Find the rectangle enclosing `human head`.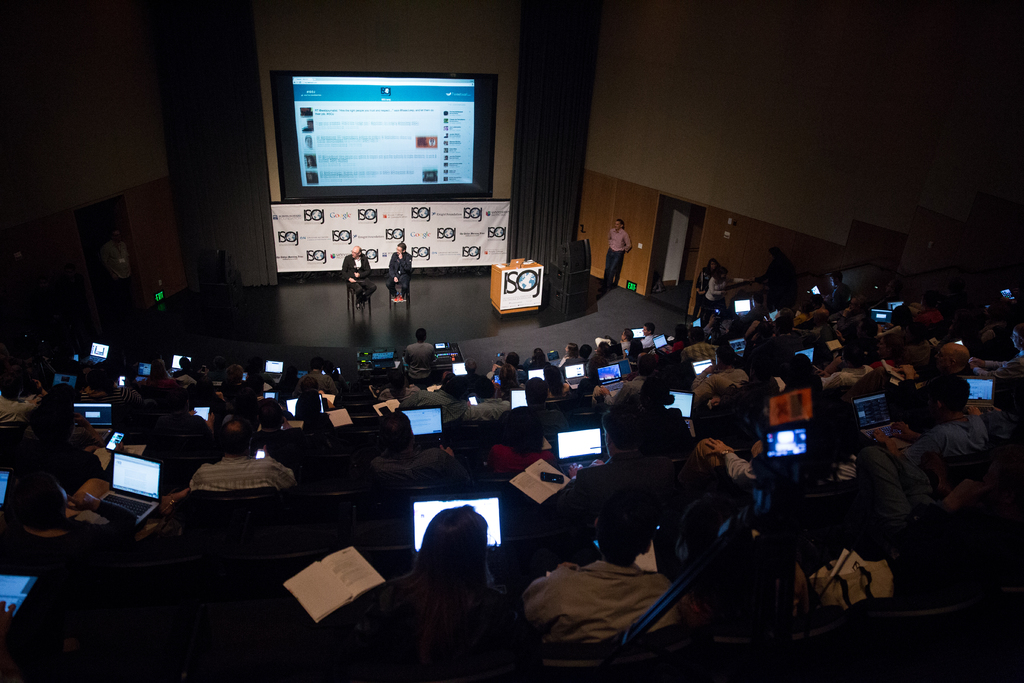
593,490,657,554.
